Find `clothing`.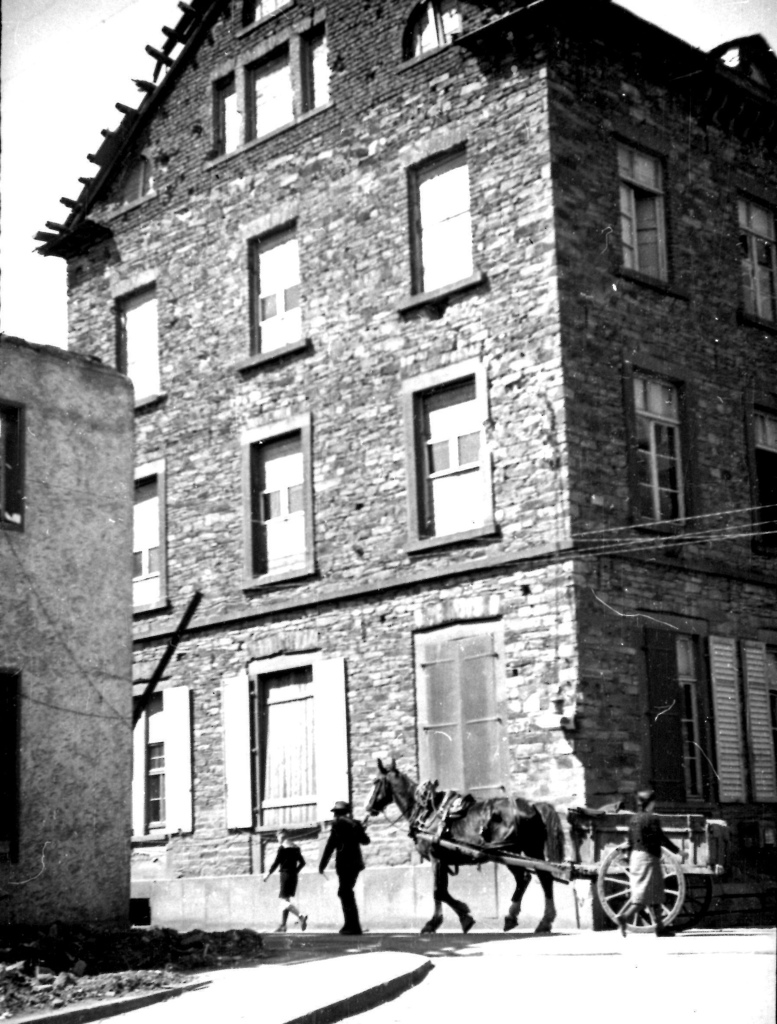
<region>316, 817, 377, 927</region>.
